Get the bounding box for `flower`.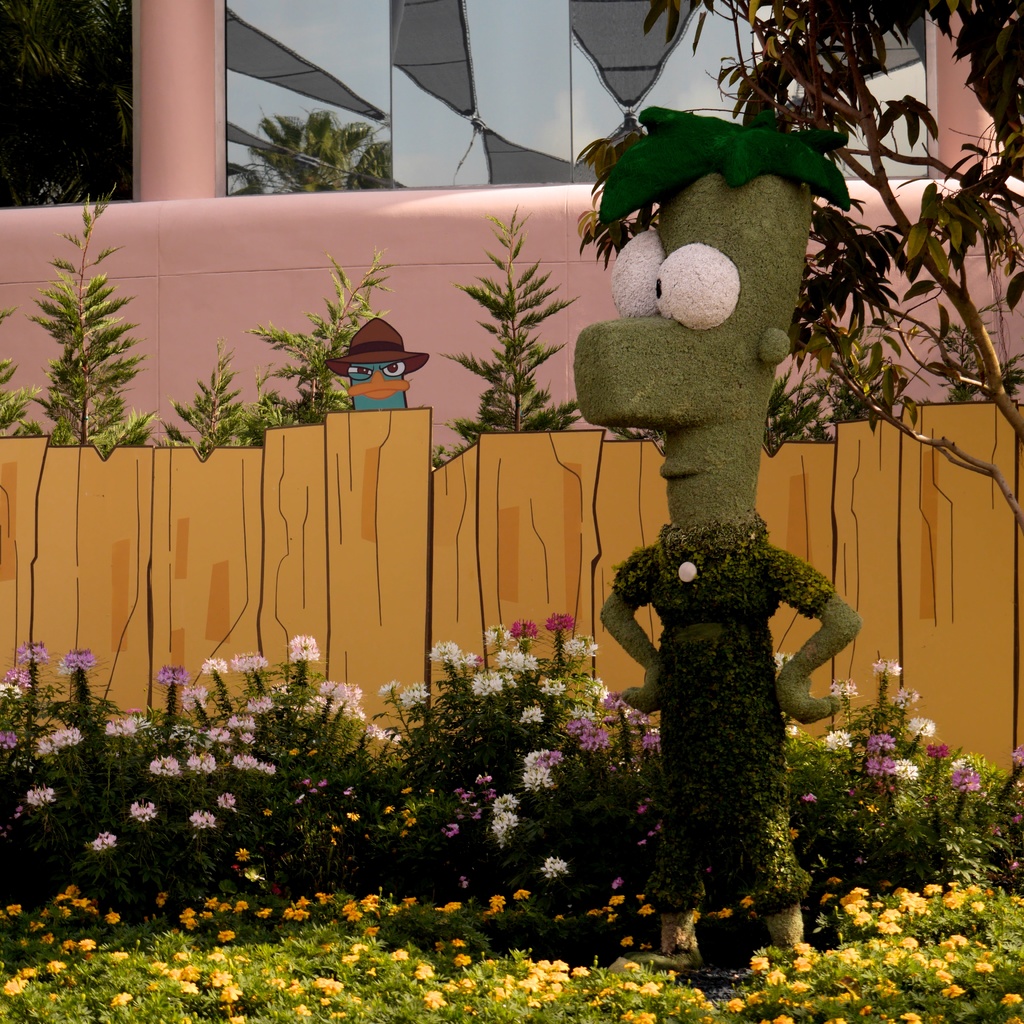
x1=106, y1=719, x2=132, y2=738.
